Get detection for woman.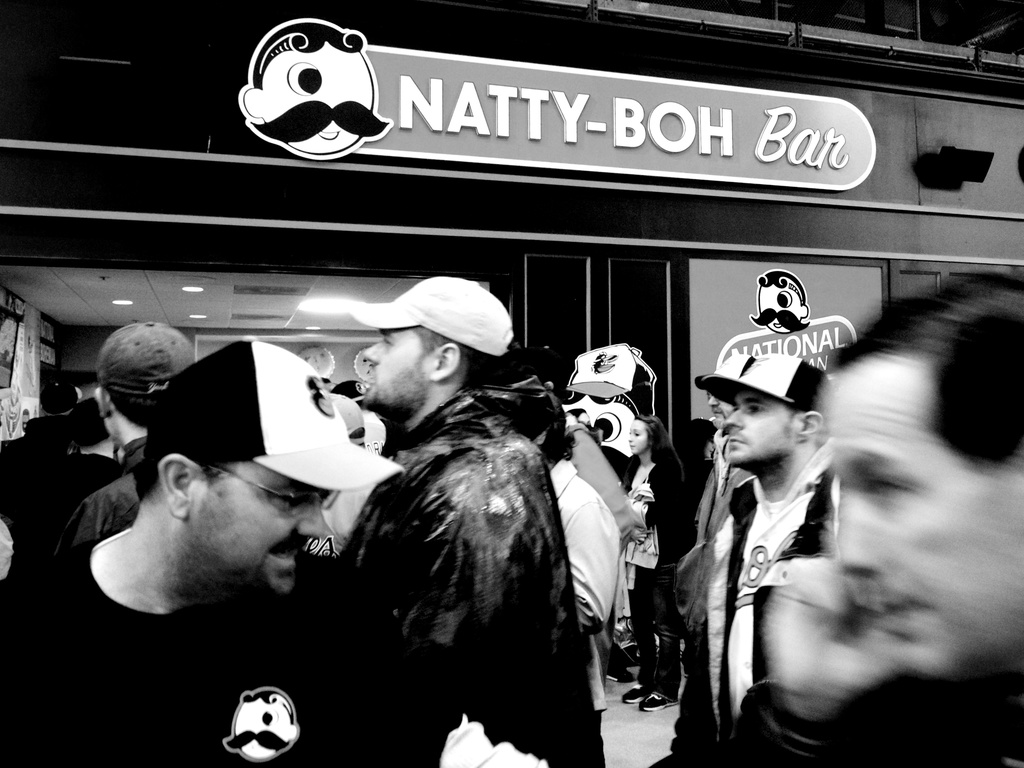
Detection: [613,415,693,710].
